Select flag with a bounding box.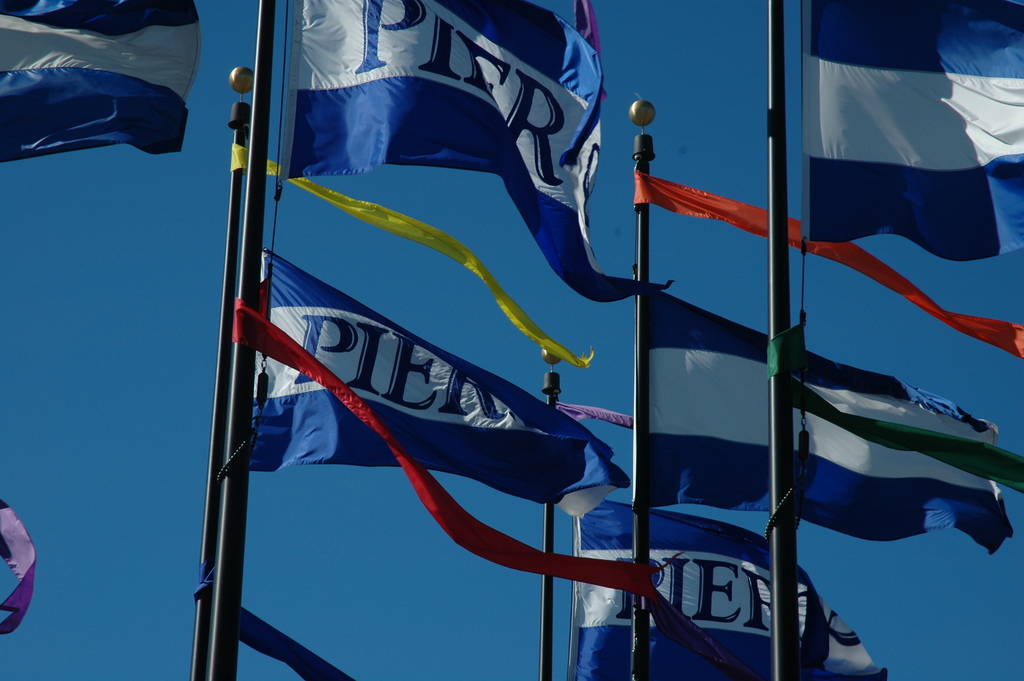
<bbox>0, 0, 196, 167</bbox>.
